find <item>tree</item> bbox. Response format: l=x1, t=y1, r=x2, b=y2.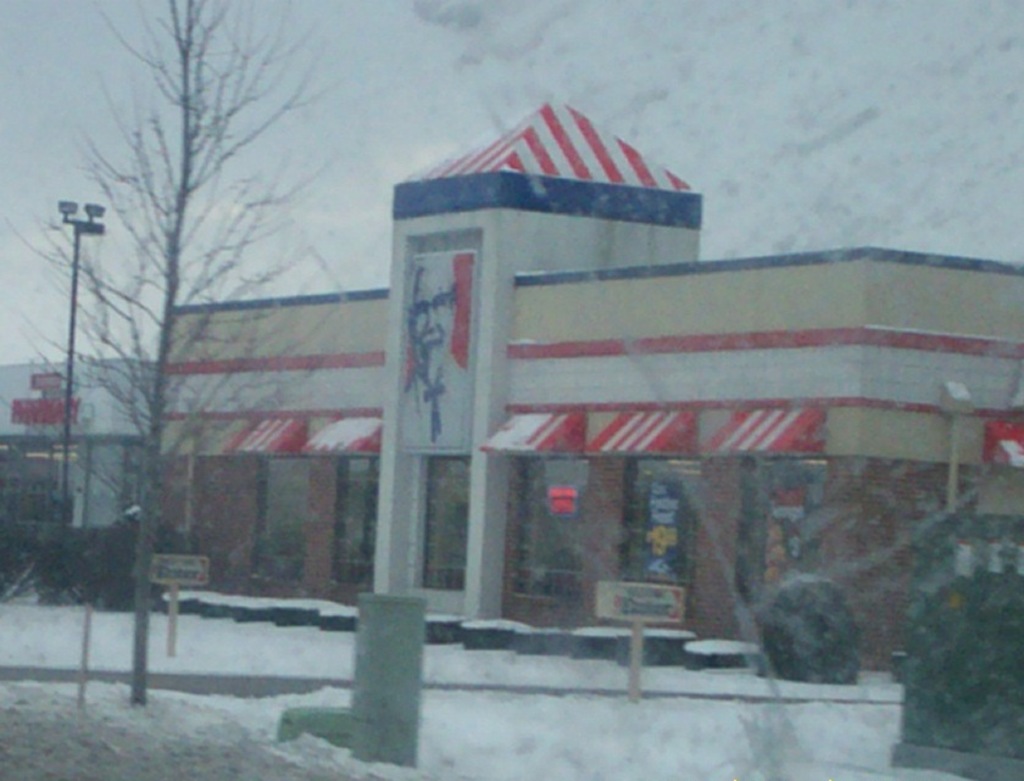
l=0, t=0, r=364, b=707.
